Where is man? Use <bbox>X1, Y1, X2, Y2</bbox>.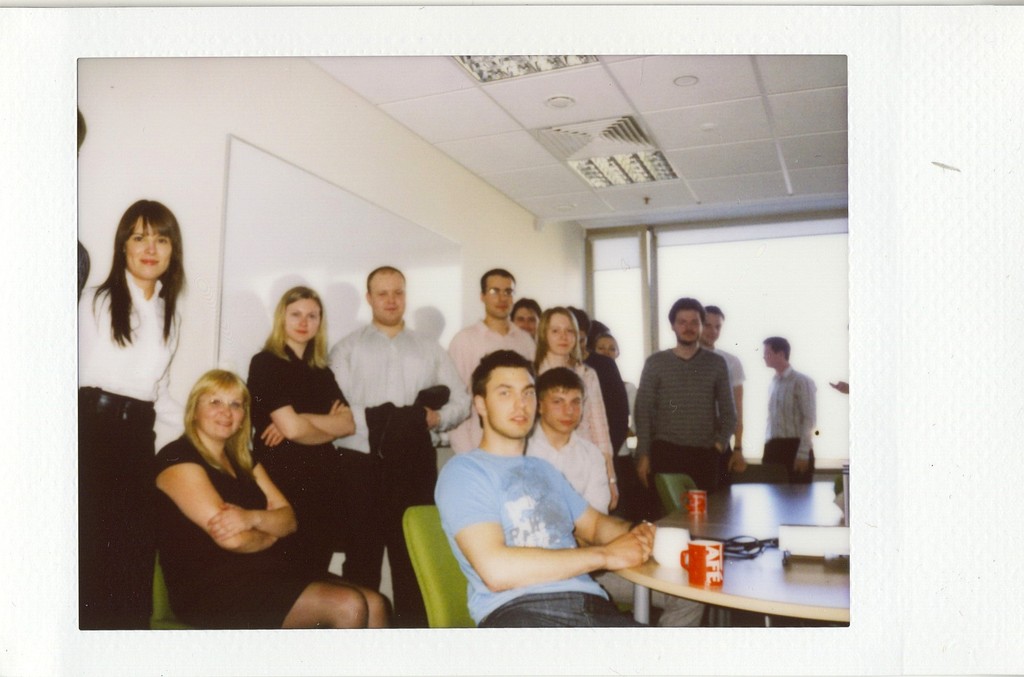
<bbox>630, 298, 734, 496</bbox>.
